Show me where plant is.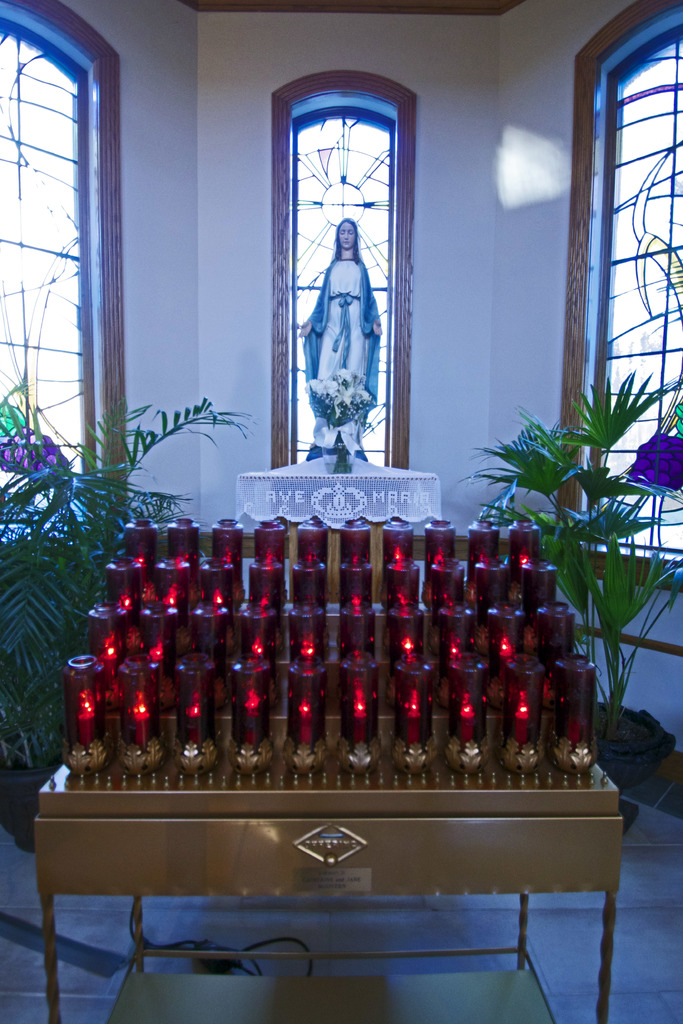
plant is at (452,374,681,731).
